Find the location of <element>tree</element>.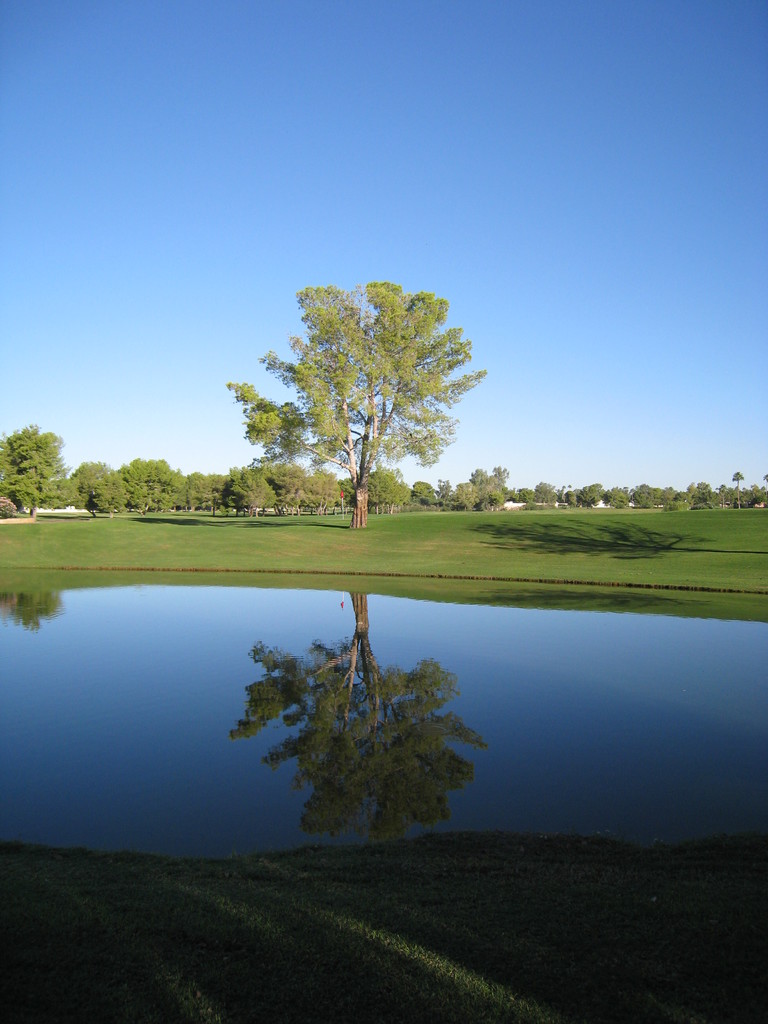
Location: Rect(413, 481, 434, 504).
